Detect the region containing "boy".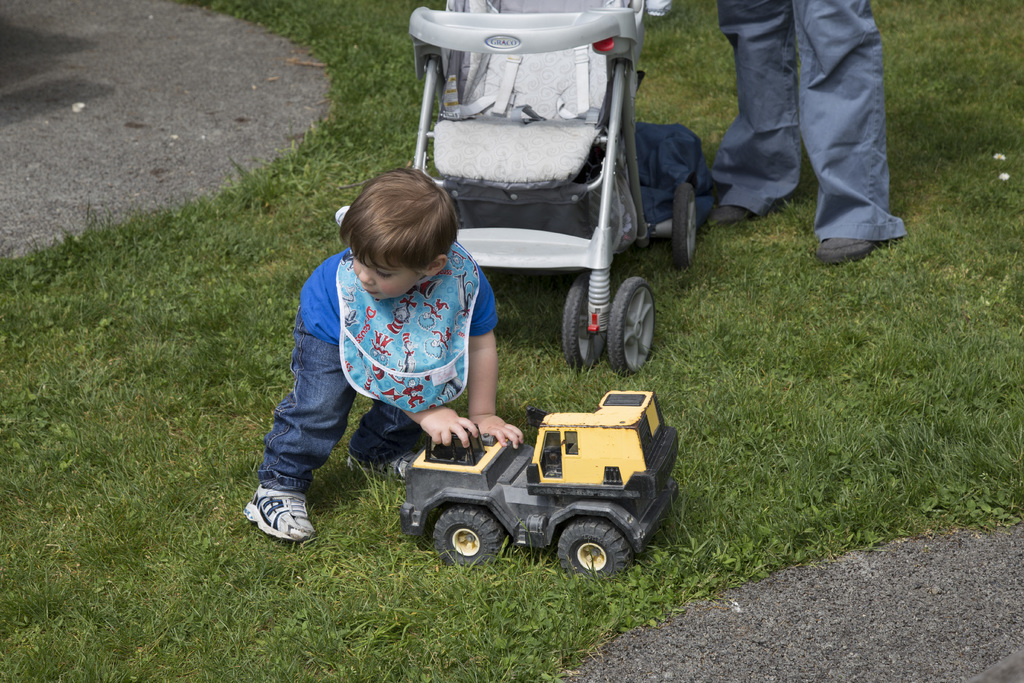
<bbox>236, 163, 519, 541</bbox>.
